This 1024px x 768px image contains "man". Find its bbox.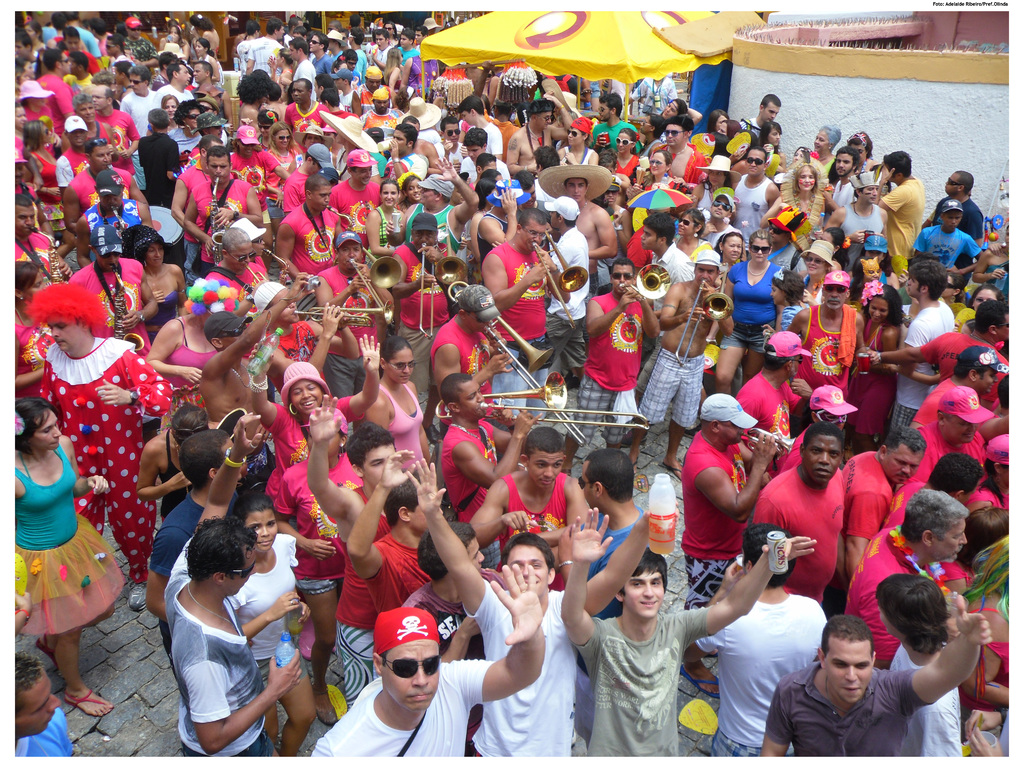
174,397,312,753.
